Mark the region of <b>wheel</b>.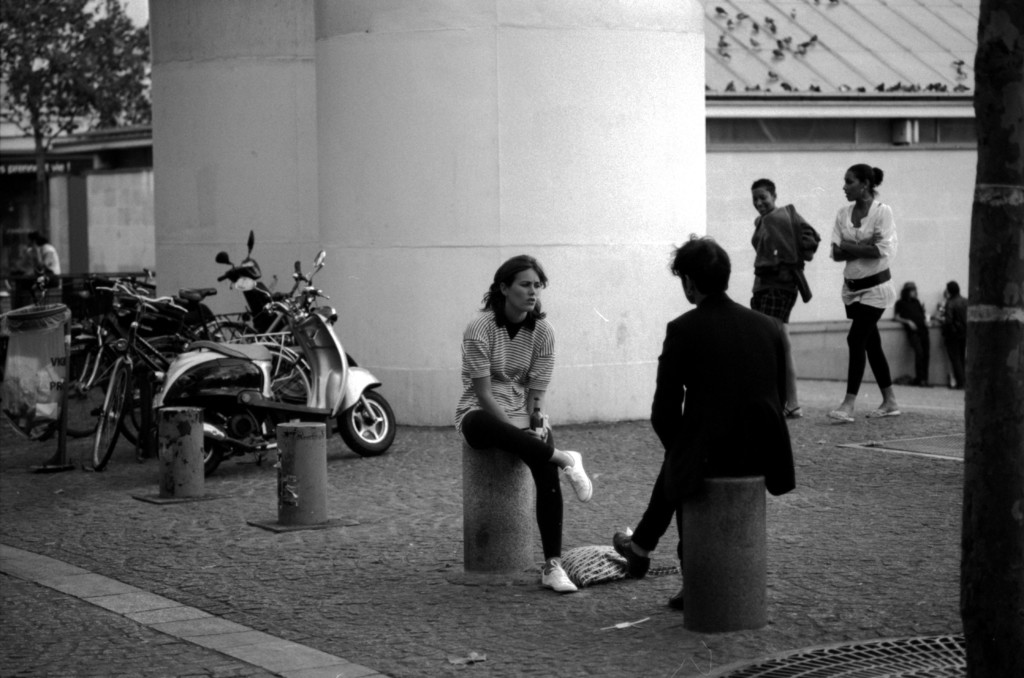
Region: left=93, top=363, right=134, bottom=470.
